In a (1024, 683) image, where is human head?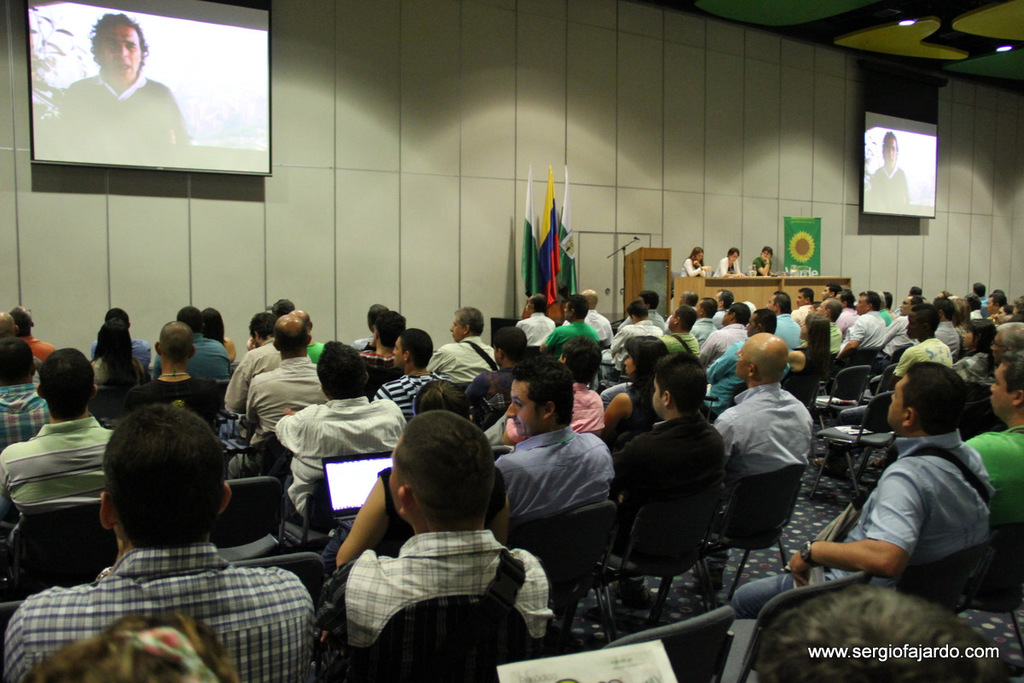
x1=272 y1=297 x2=296 y2=316.
